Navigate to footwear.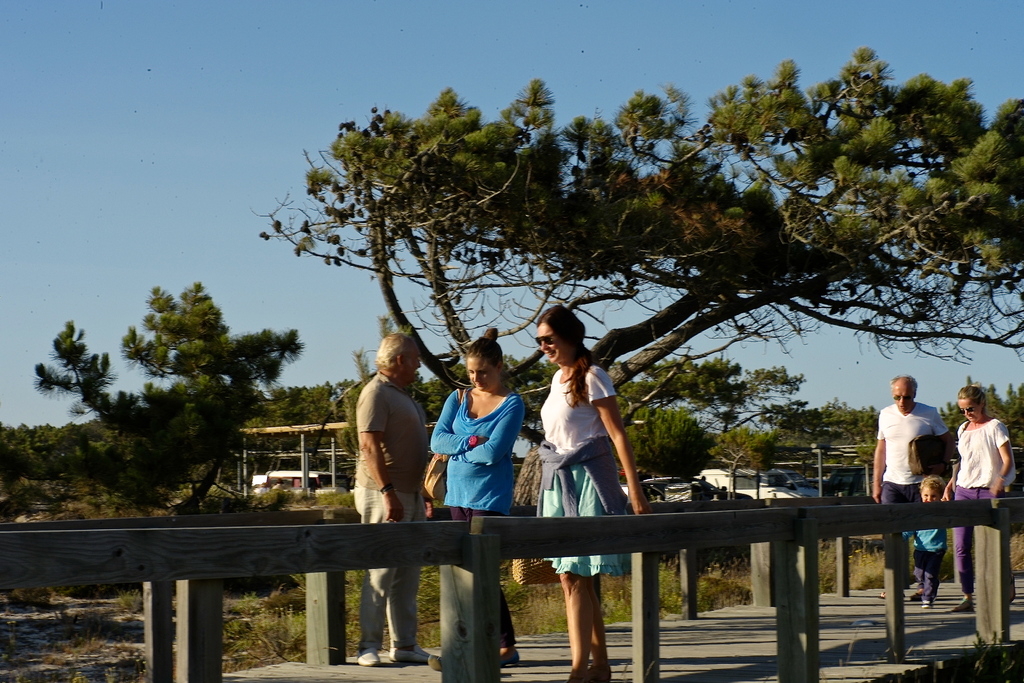
Navigation target: rect(427, 653, 443, 670).
